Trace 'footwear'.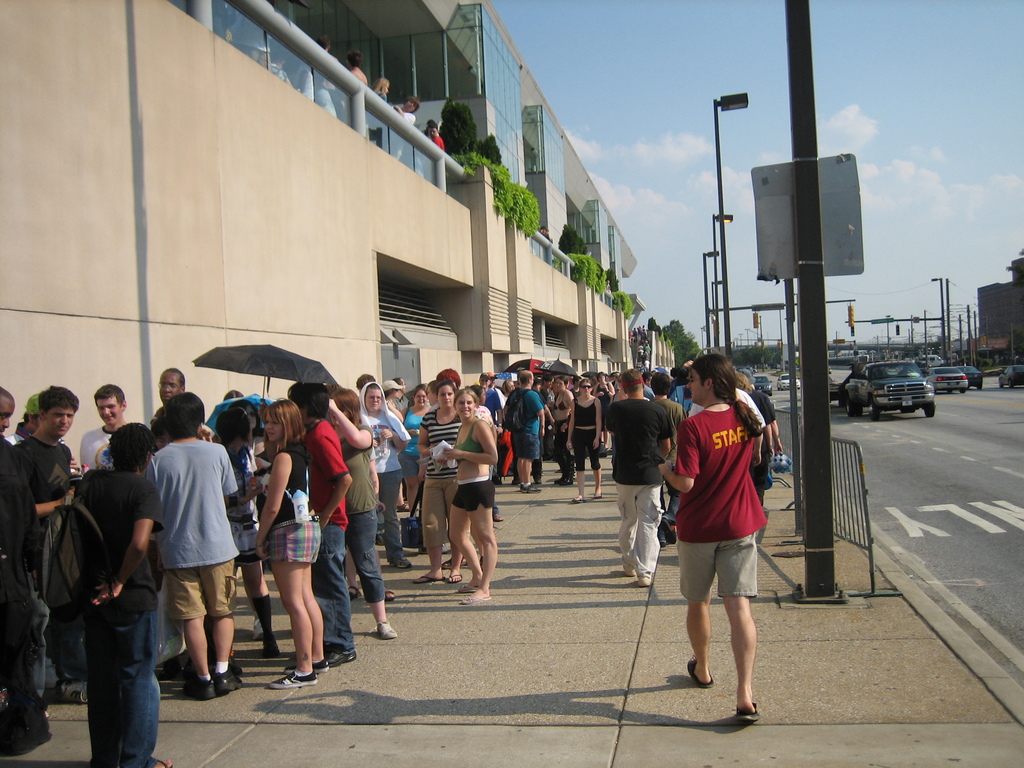
Traced to bbox=[459, 584, 488, 593].
